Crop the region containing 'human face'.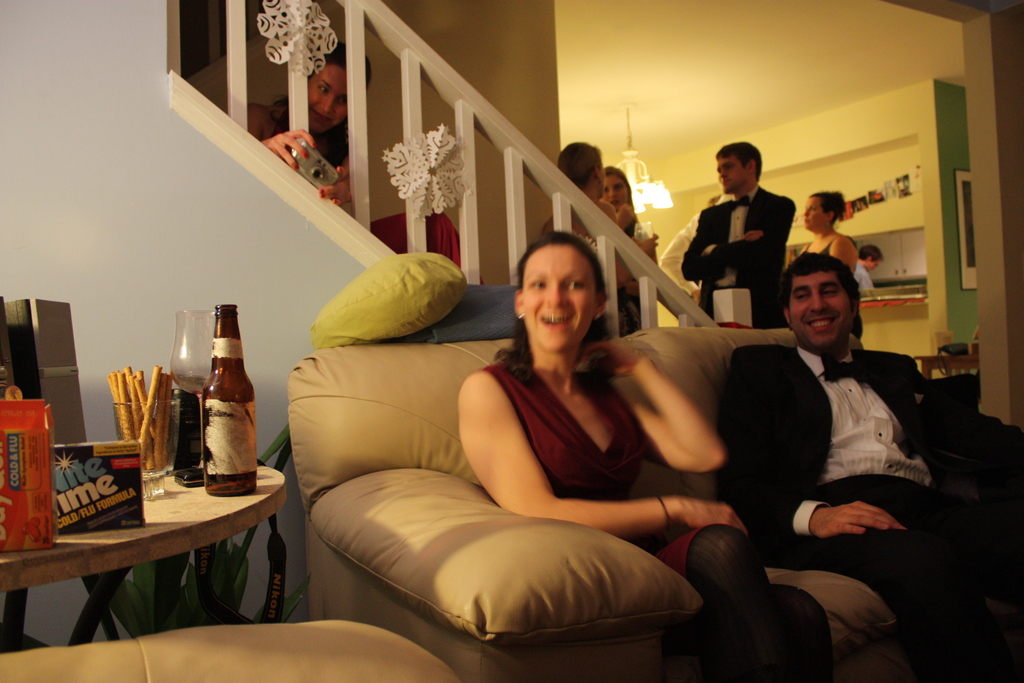
Crop region: [left=792, top=264, right=854, bottom=350].
